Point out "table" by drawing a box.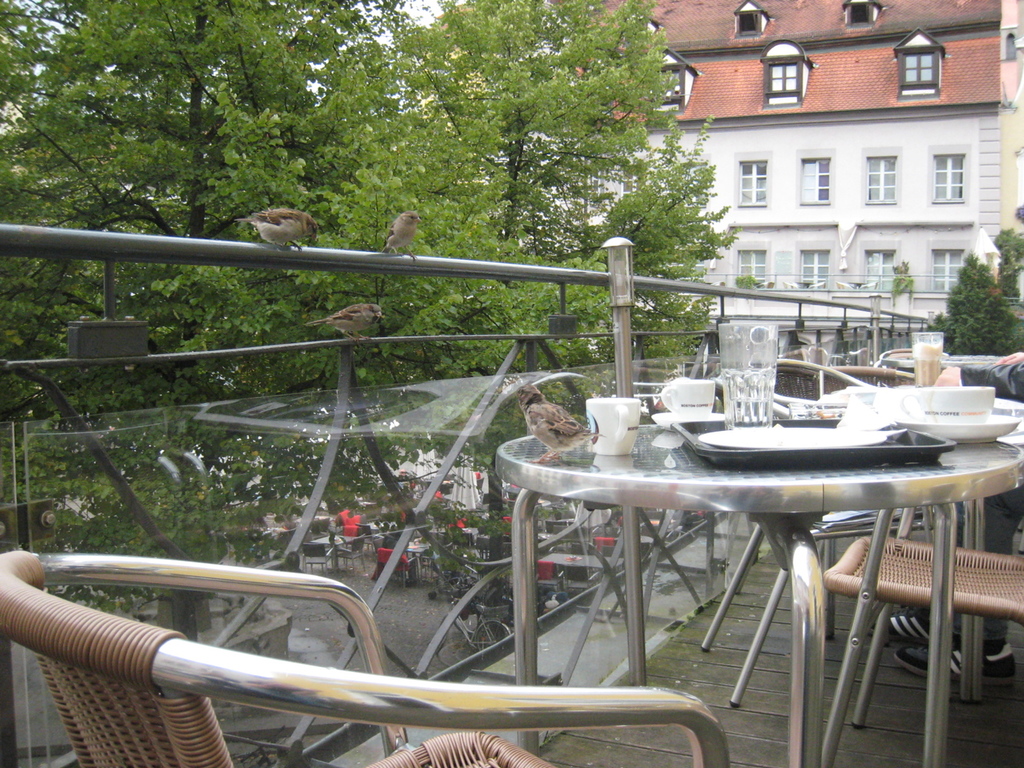
{"left": 316, "top": 535, "right": 352, "bottom": 571}.
